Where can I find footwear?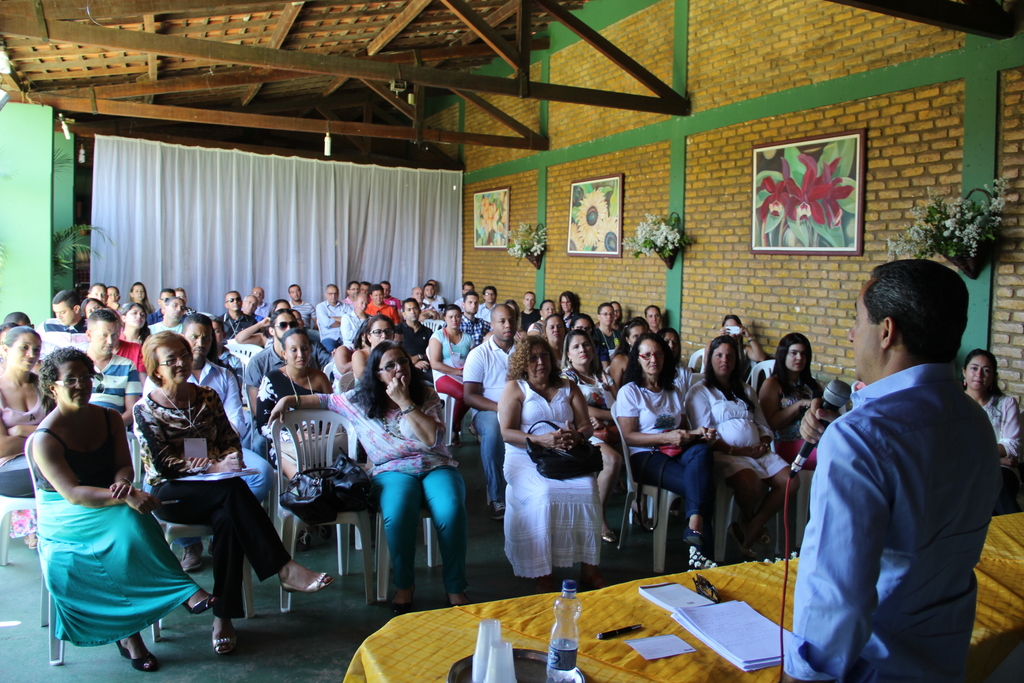
You can find it at [x1=281, y1=562, x2=343, y2=594].
